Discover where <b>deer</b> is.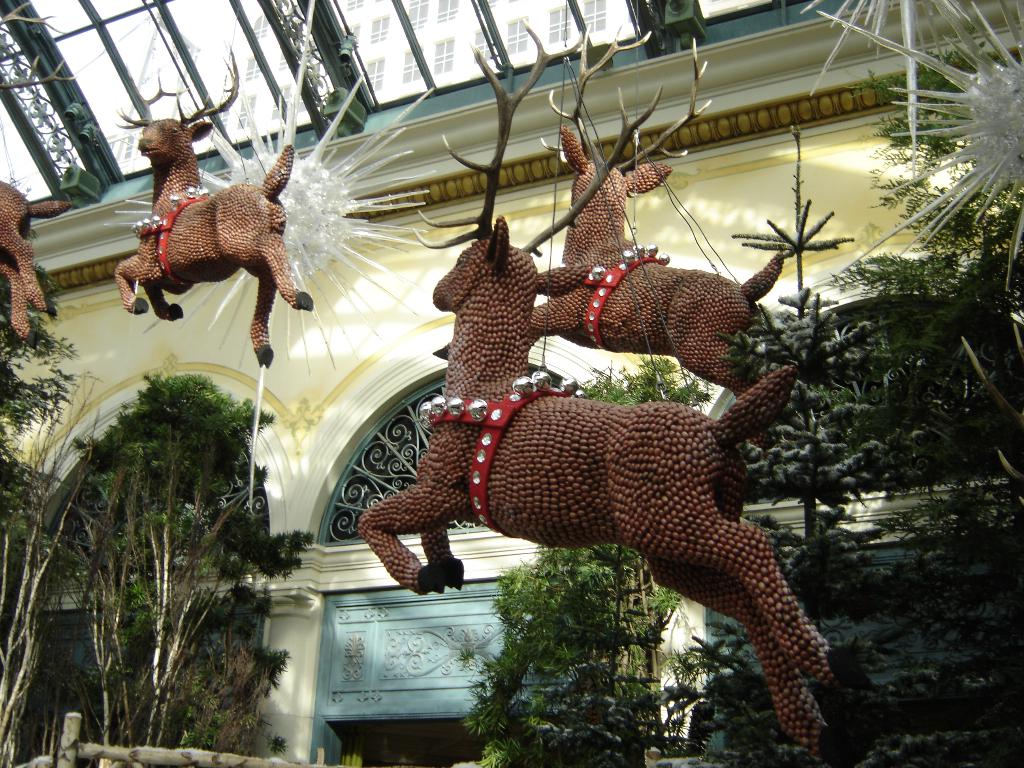
Discovered at BBox(360, 19, 879, 767).
